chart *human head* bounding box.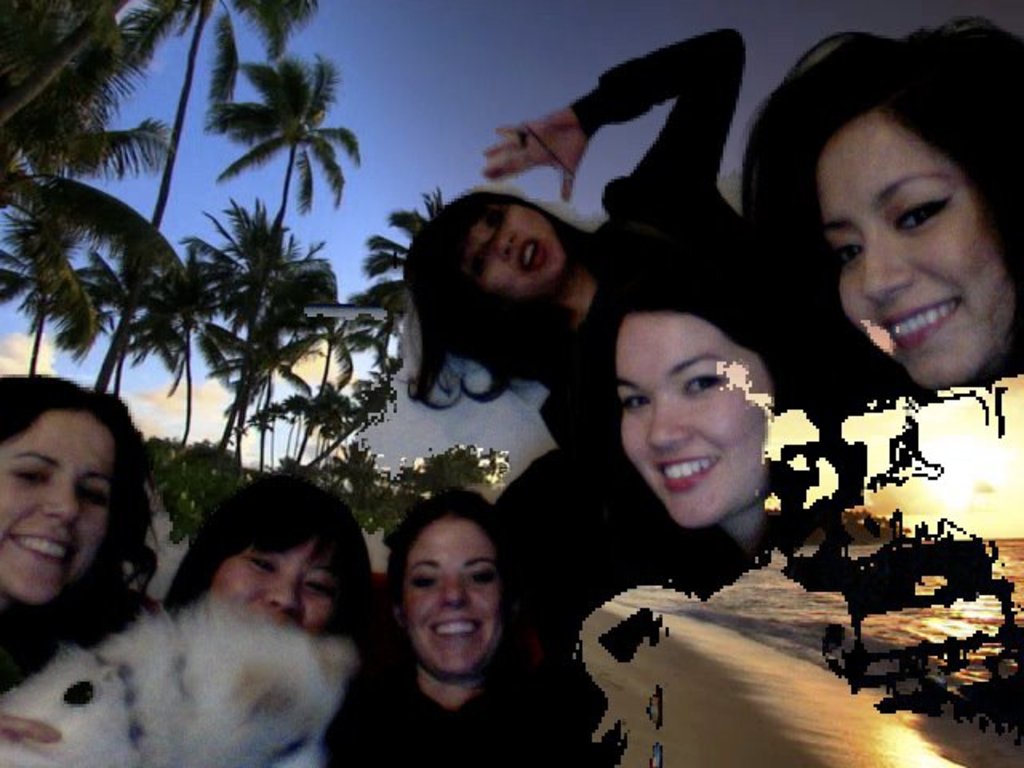
Charted: 398/192/570/314.
